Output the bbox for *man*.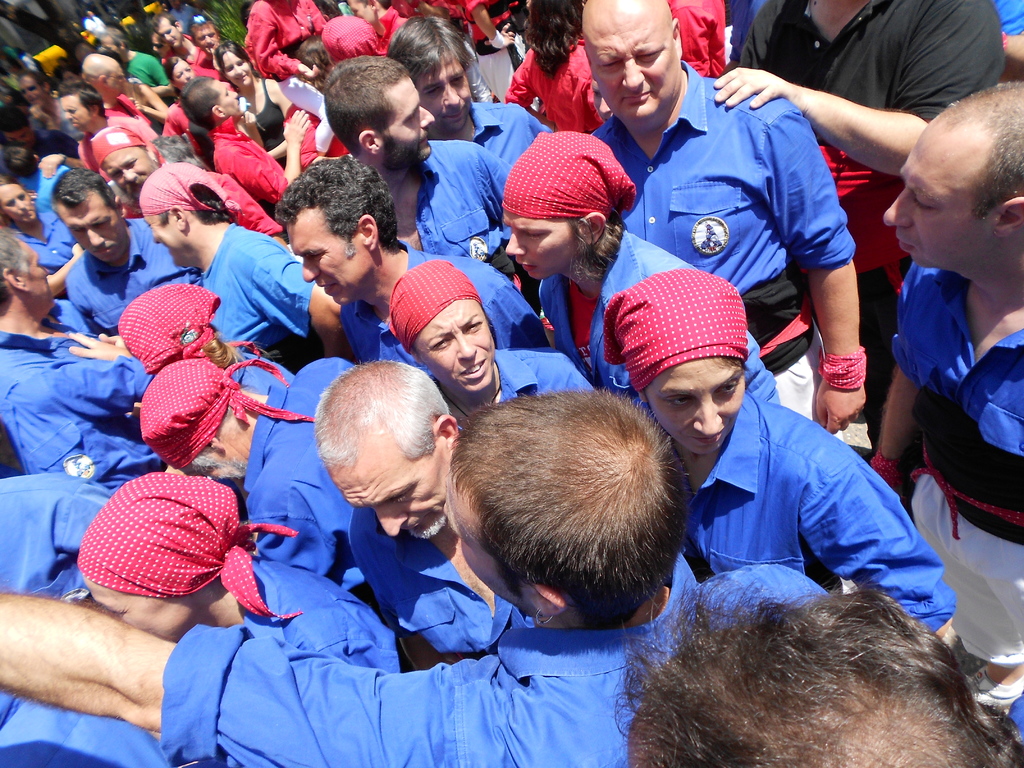
<region>0, 384, 692, 767</region>.
